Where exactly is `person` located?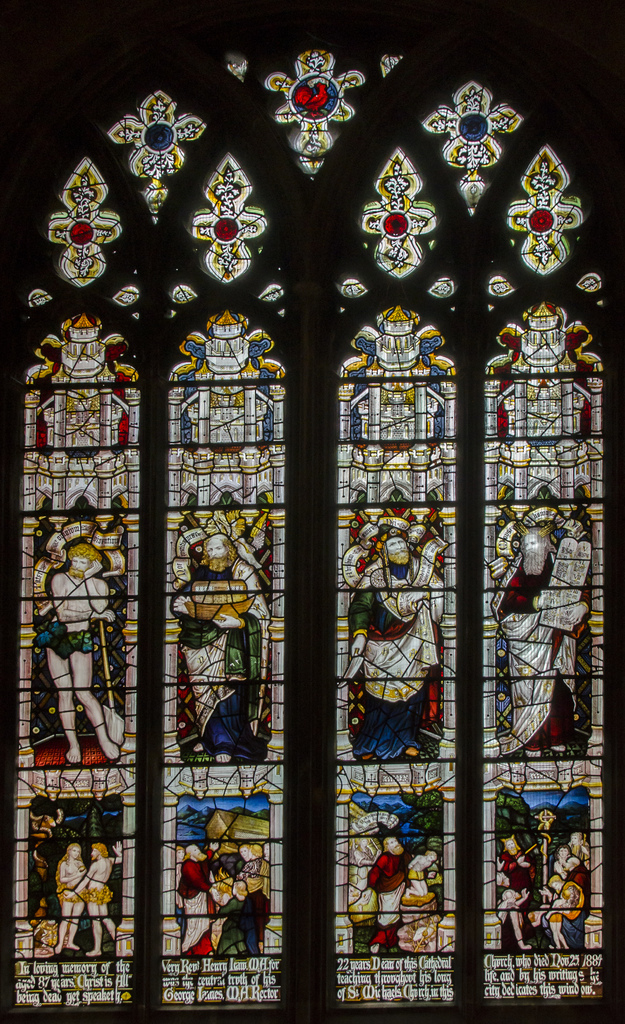
Its bounding box is box=[35, 546, 133, 771].
